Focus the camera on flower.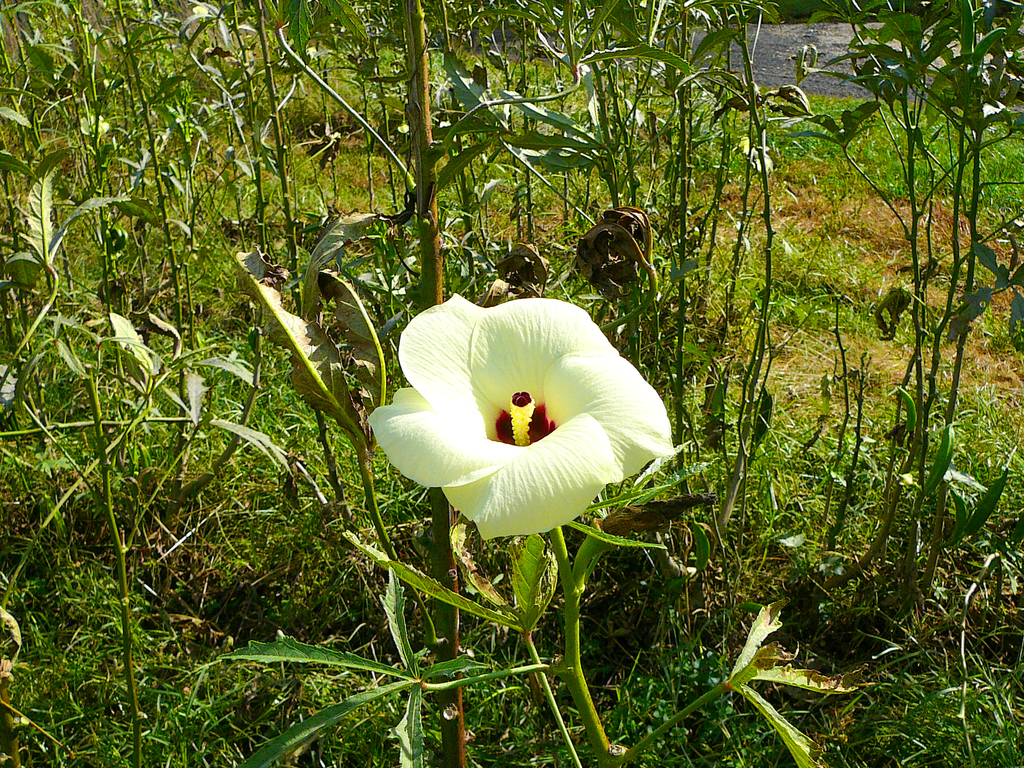
Focus region: (374,289,664,559).
